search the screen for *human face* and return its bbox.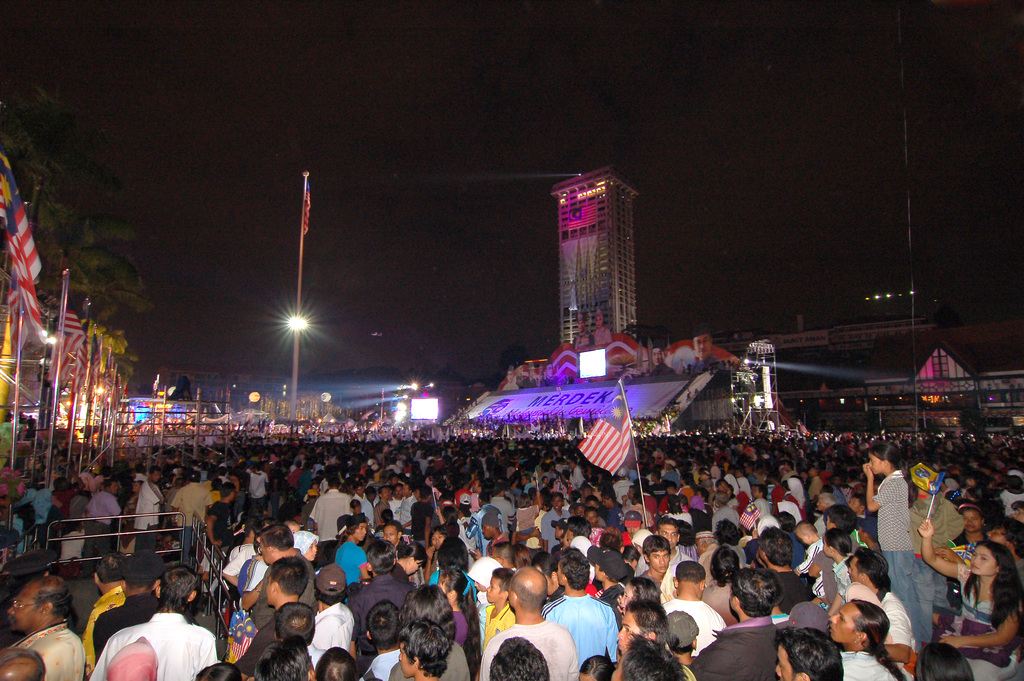
Found: bbox=(962, 513, 982, 531).
